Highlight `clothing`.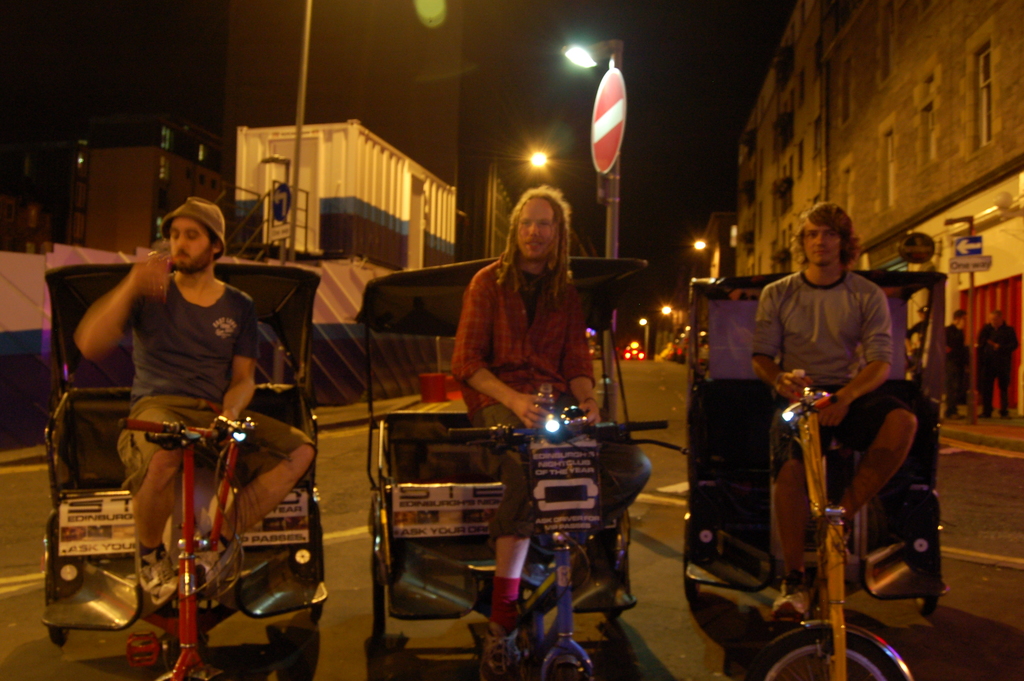
Highlighted region: <box>751,267,915,483</box>.
